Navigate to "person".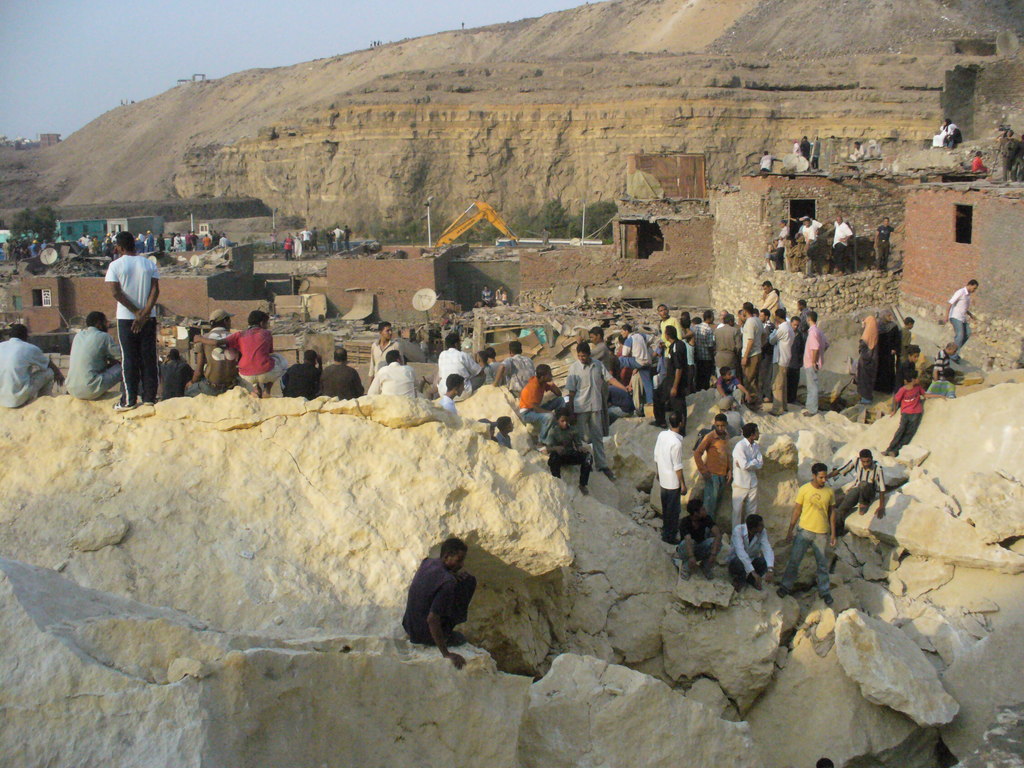
Navigation target: <box>408,534,477,661</box>.
